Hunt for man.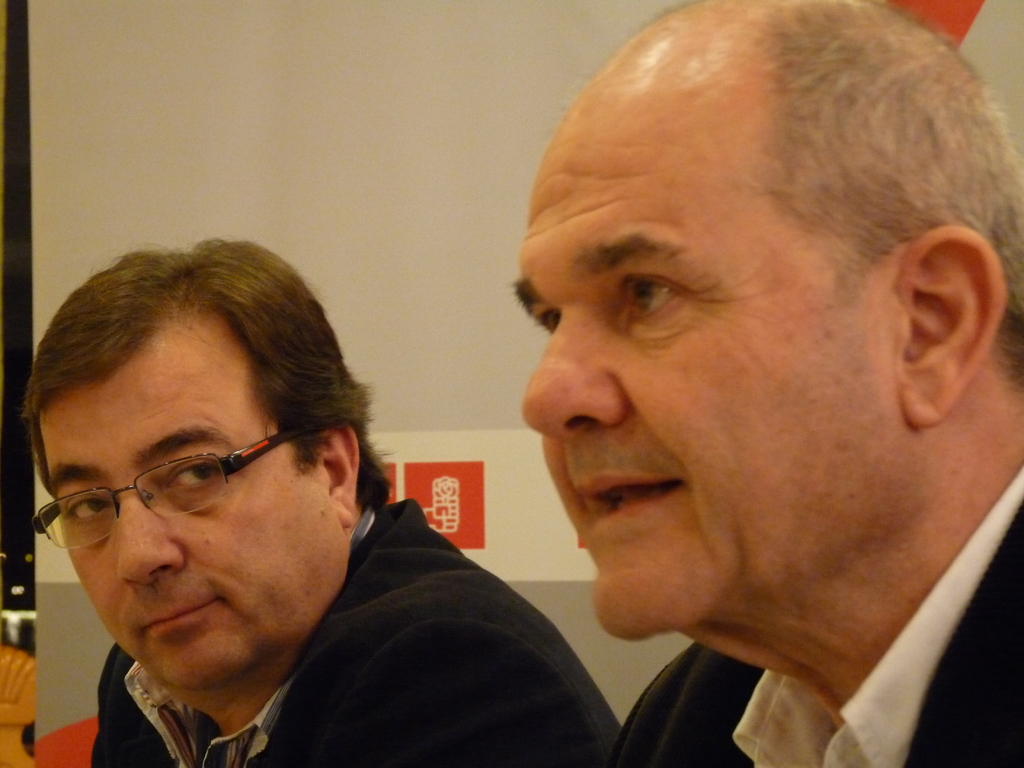
Hunted down at BBox(509, 0, 1023, 767).
